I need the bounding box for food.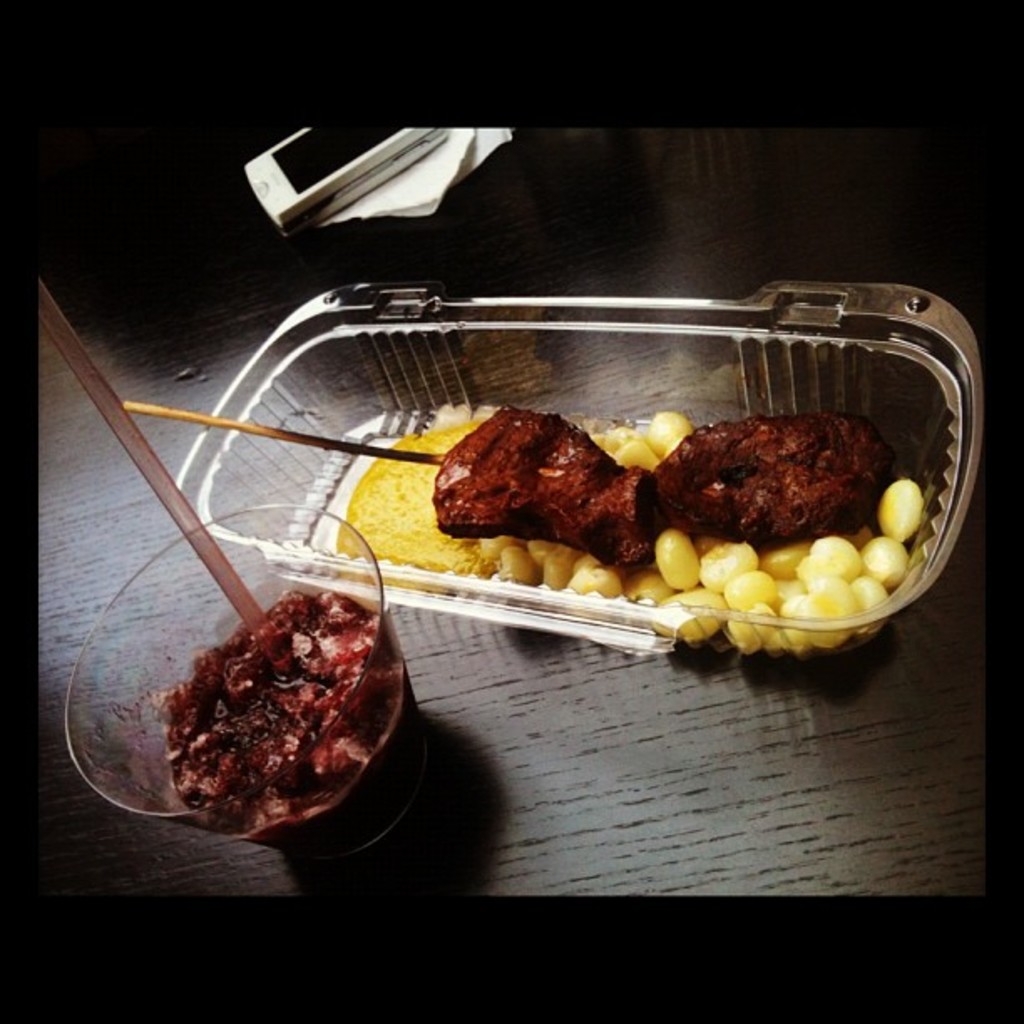
Here it is: [x1=341, y1=405, x2=922, y2=617].
